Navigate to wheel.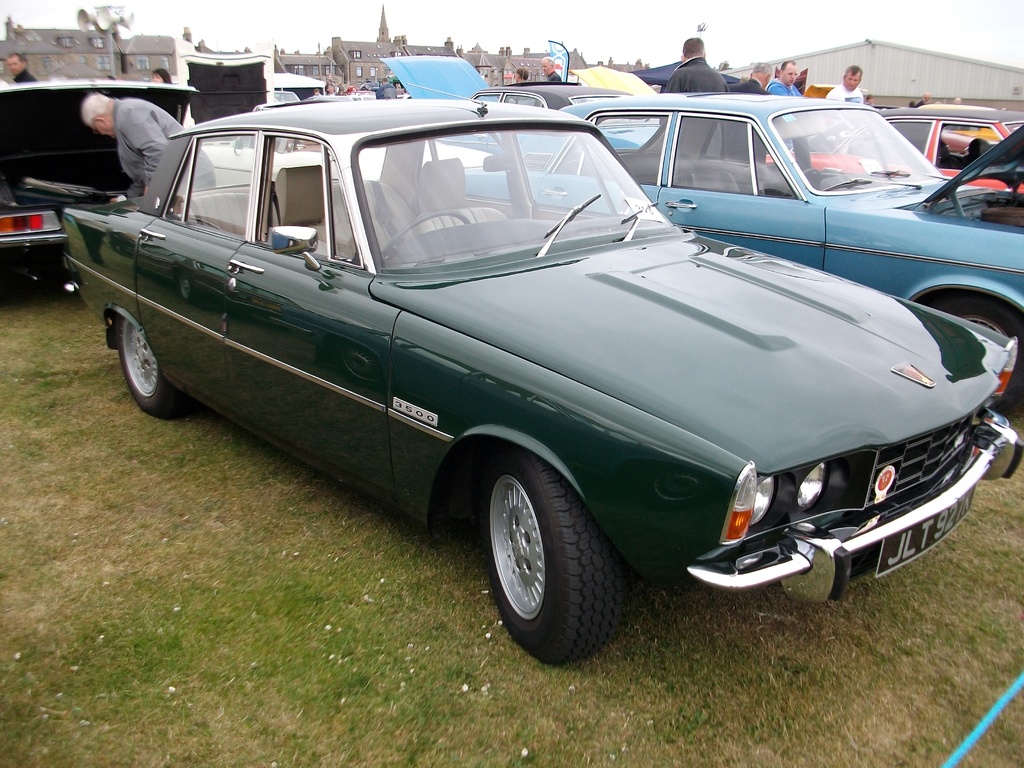
Navigation target: [x1=381, y1=212, x2=472, y2=255].
